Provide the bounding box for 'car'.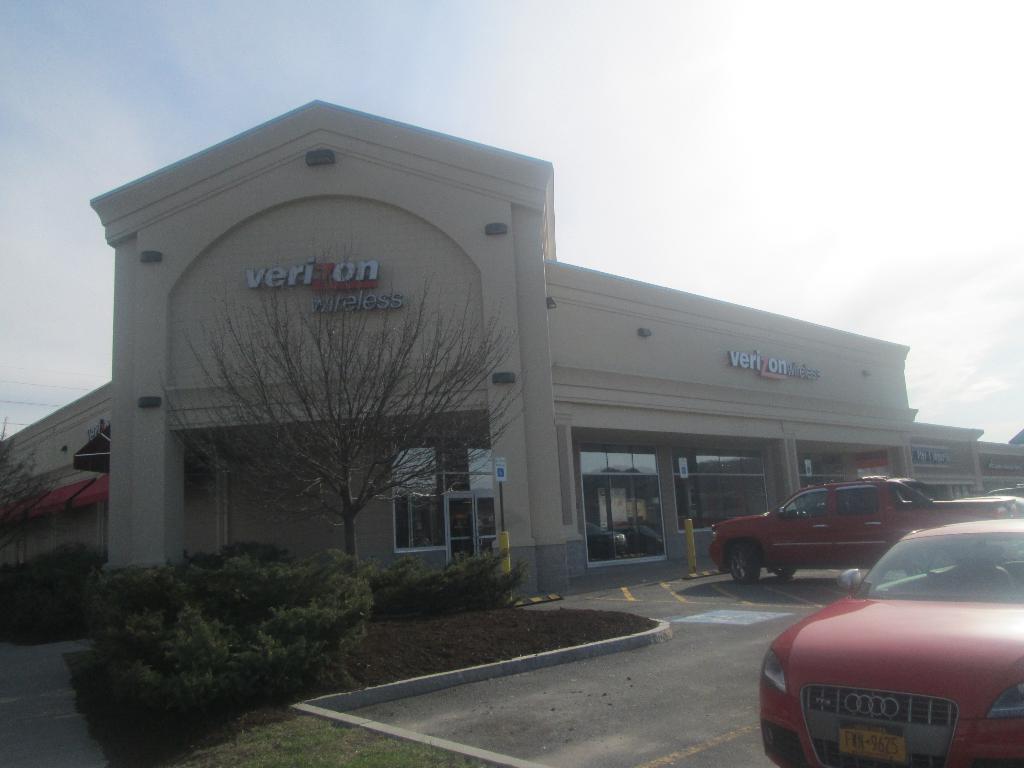
<box>767,514,1005,767</box>.
